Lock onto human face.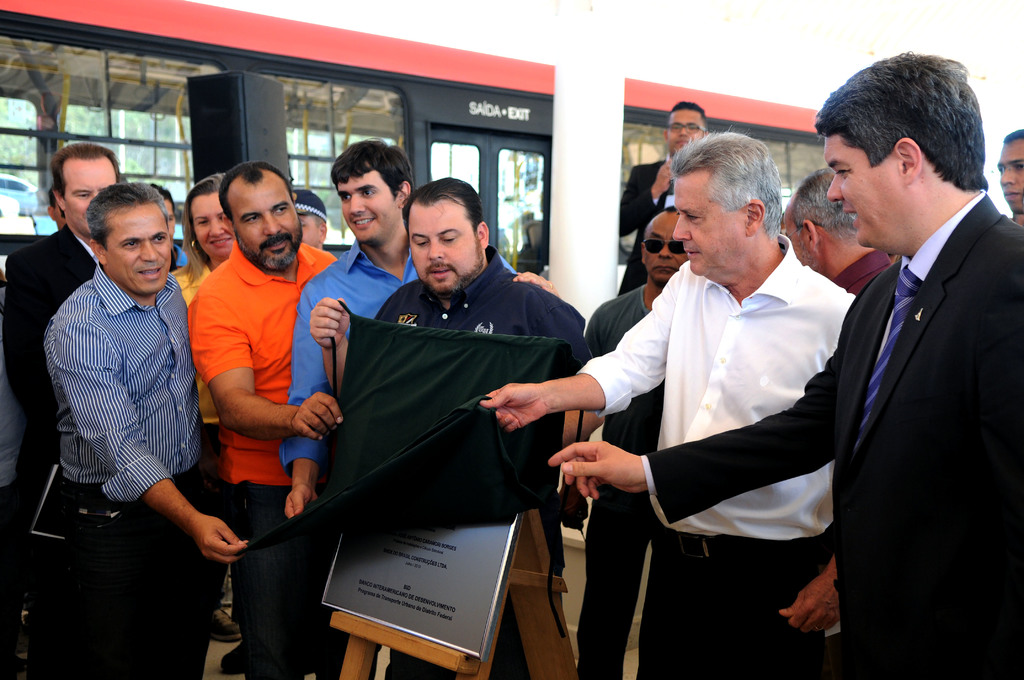
Locked: (left=335, top=170, right=399, bottom=242).
